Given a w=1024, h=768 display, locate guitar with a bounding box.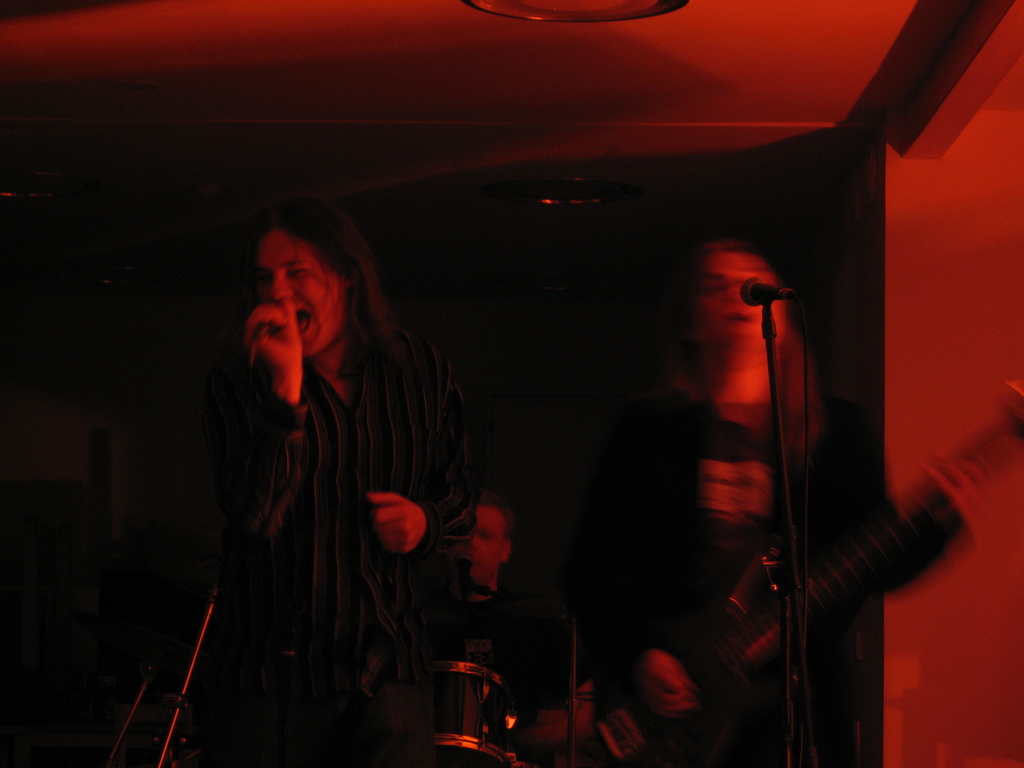
Located: rect(581, 385, 1023, 767).
